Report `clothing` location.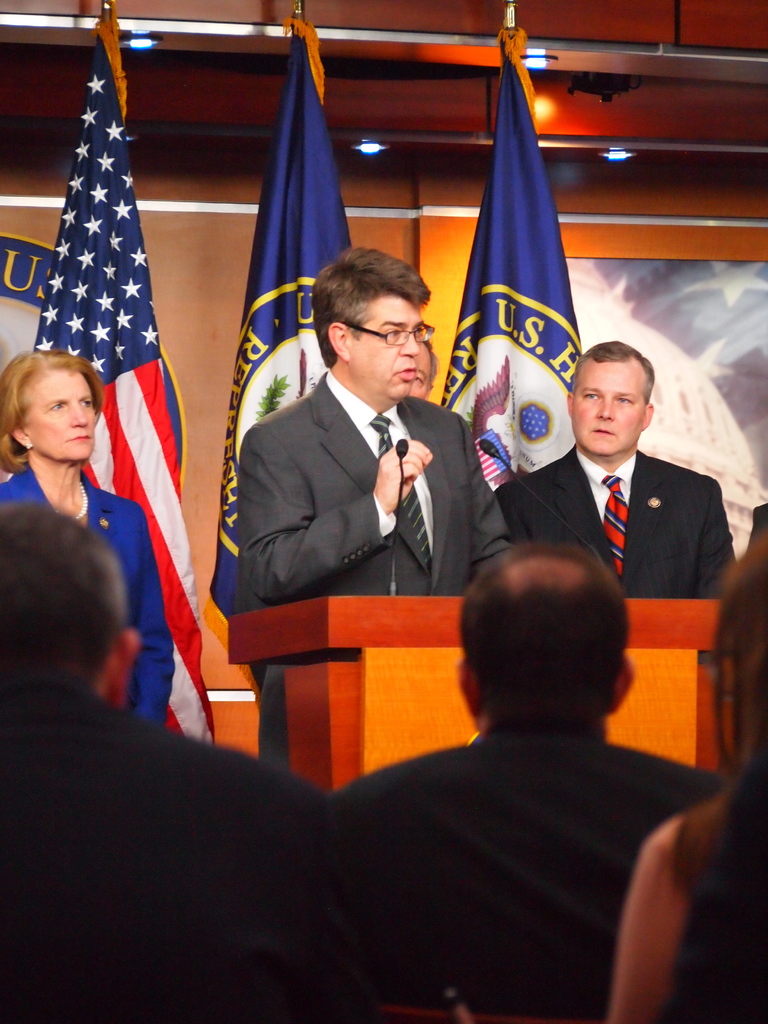
Report: 672 788 767 1022.
